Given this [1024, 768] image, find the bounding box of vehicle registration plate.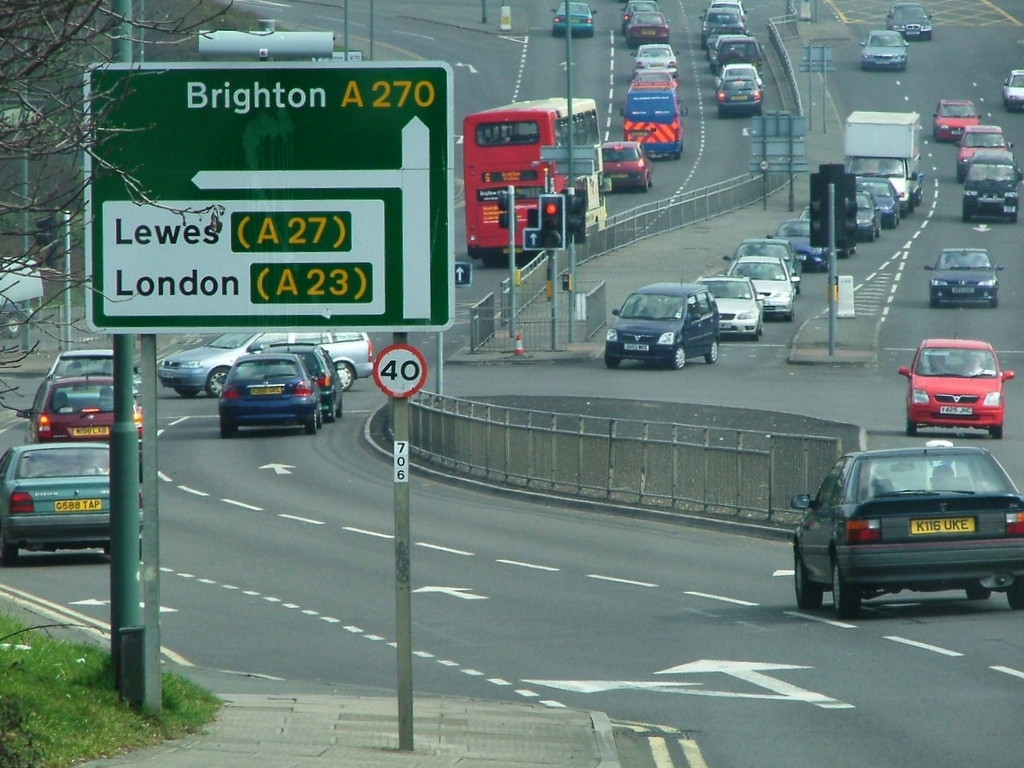
[717, 322, 728, 328].
